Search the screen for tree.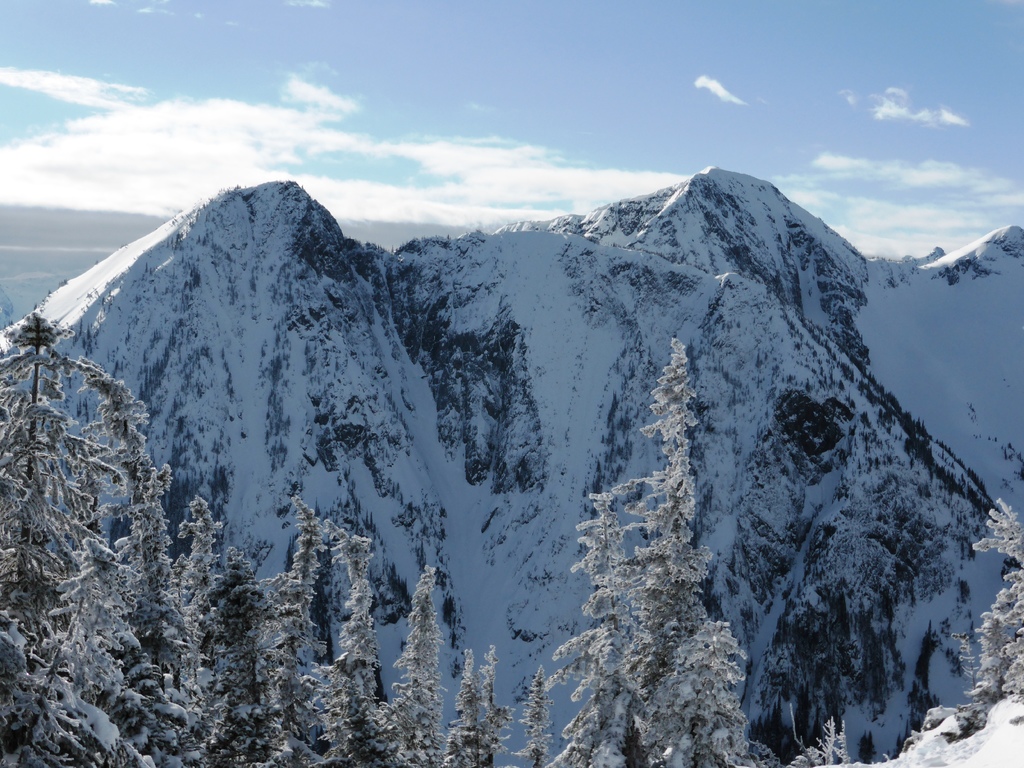
Found at [628,332,719,767].
